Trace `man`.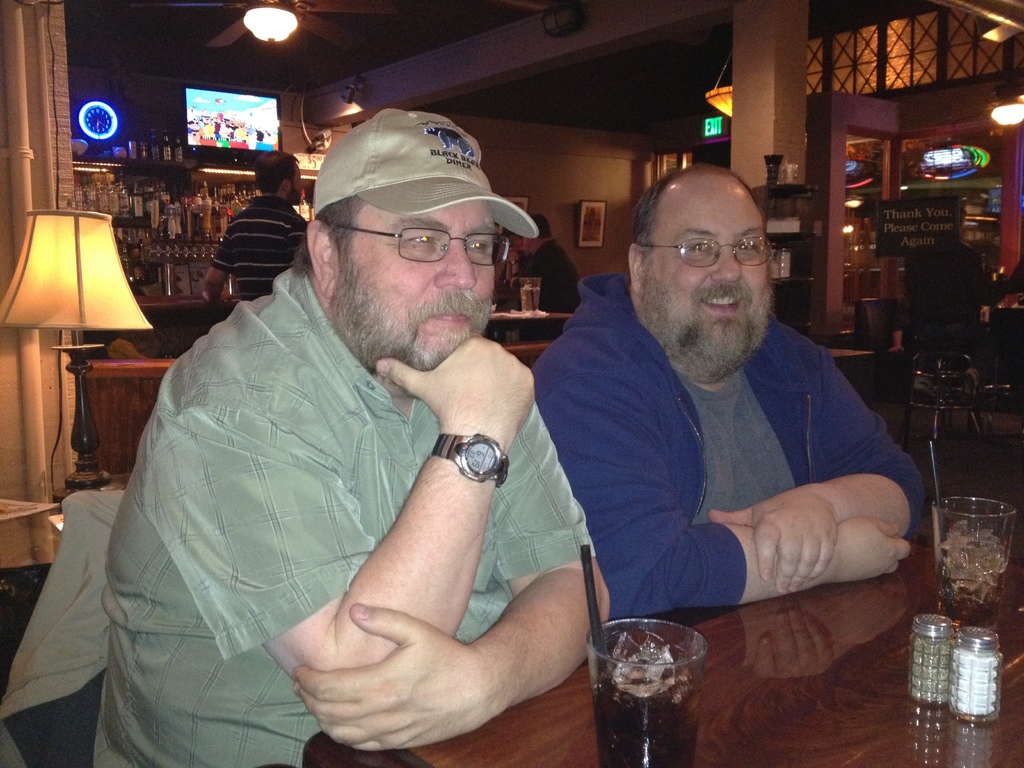
Traced to 92 102 634 767.
